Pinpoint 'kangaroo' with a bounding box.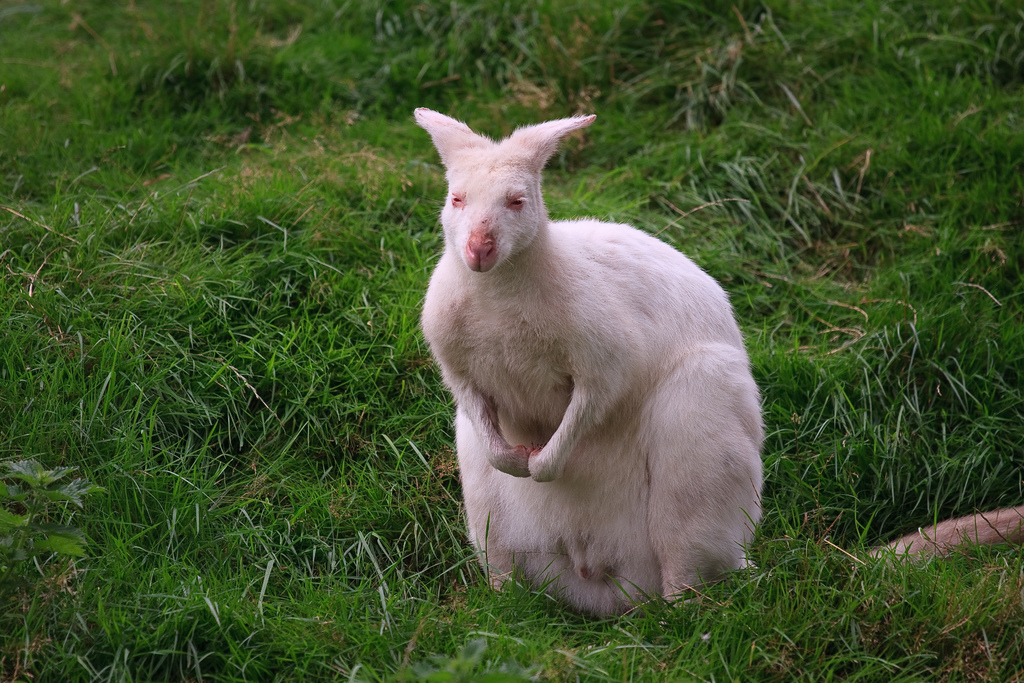
[410, 101, 786, 638].
